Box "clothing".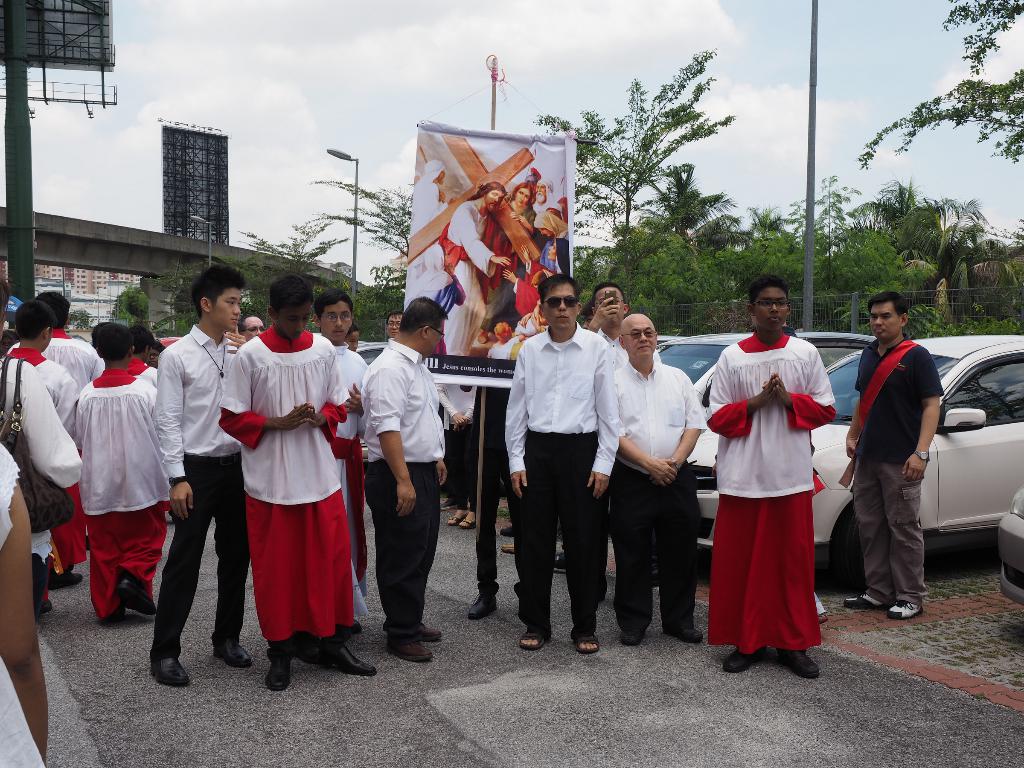
0,360,86,599.
